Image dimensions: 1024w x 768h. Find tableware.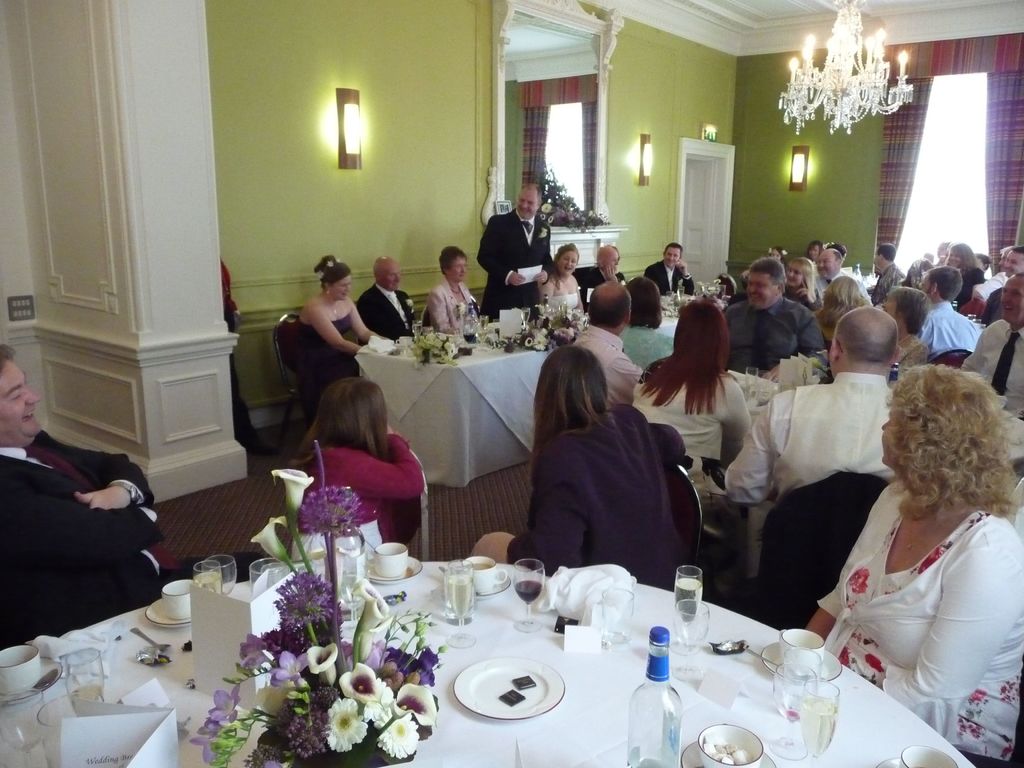
0:649:66:707.
